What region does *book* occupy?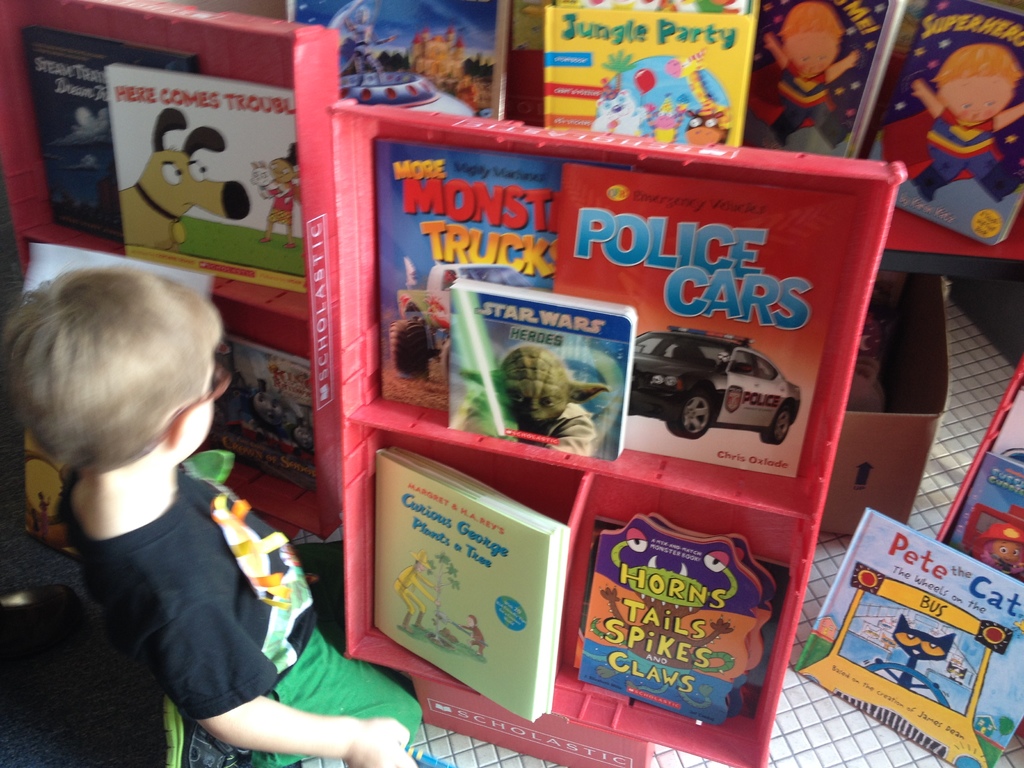
box=[196, 328, 321, 495].
